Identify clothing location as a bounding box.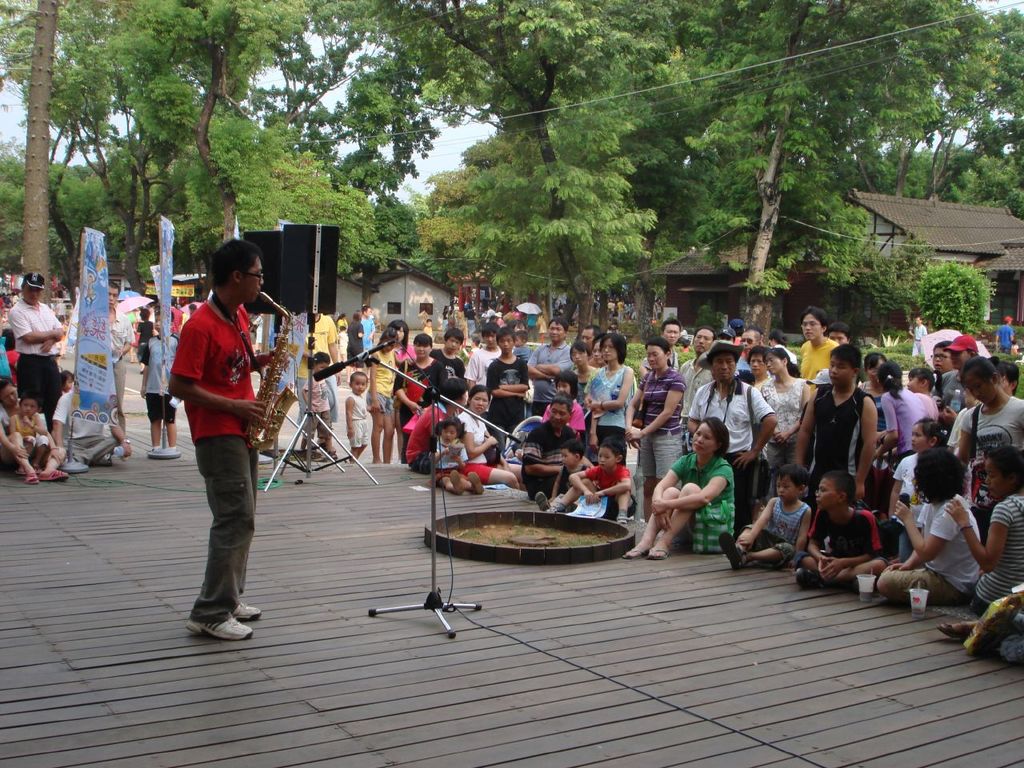
select_region(799, 506, 884, 570).
